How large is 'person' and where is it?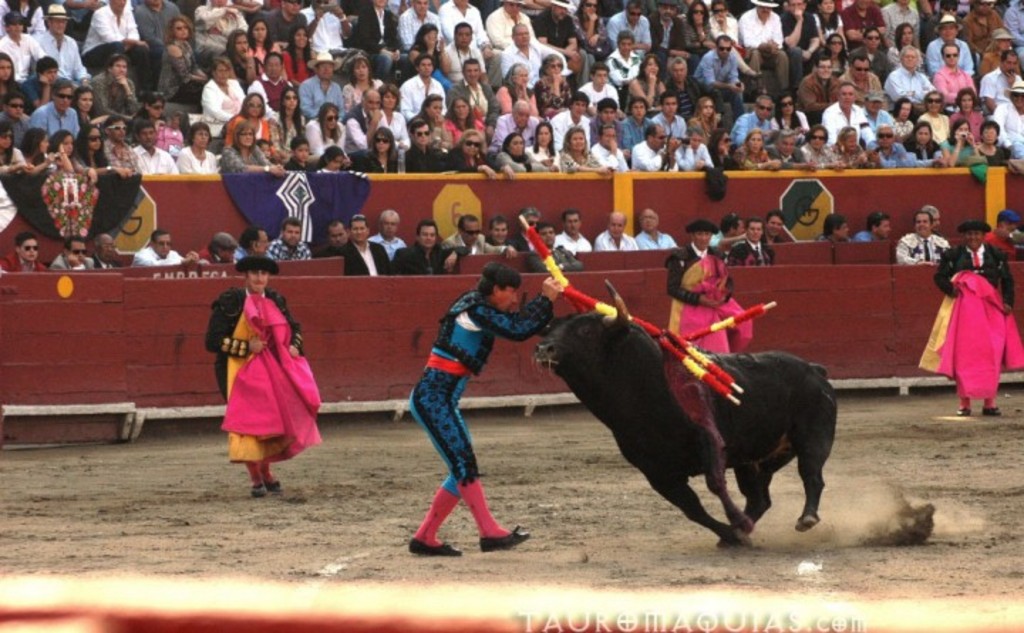
Bounding box: [x1=887, y1=23, x2=922, y2=47].
